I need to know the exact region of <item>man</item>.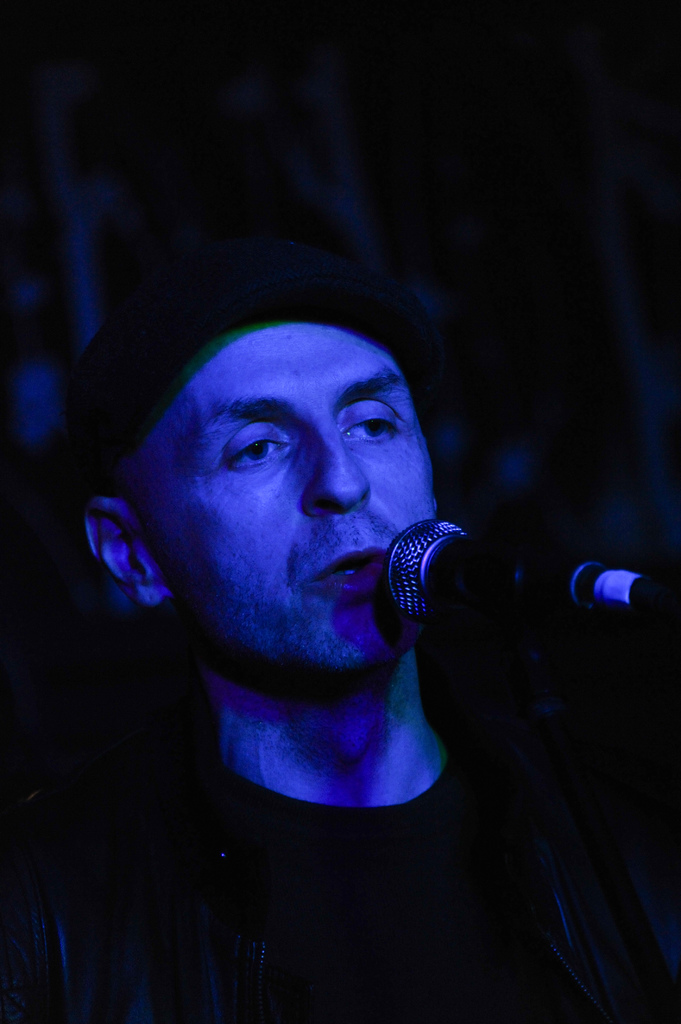
Region: x1=44, y1=174, x2=635, y2=963.
